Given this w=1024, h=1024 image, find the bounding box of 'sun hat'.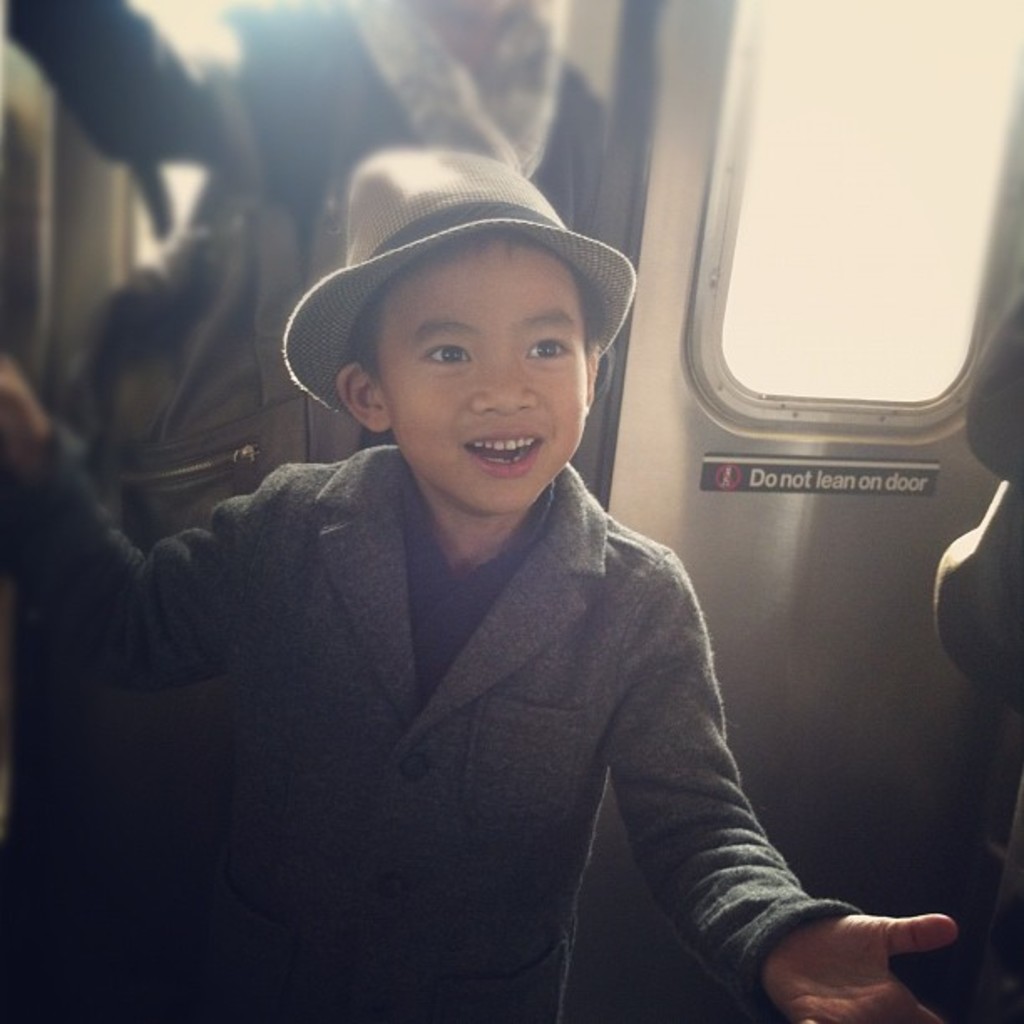
(266, 152, 659, 467).
